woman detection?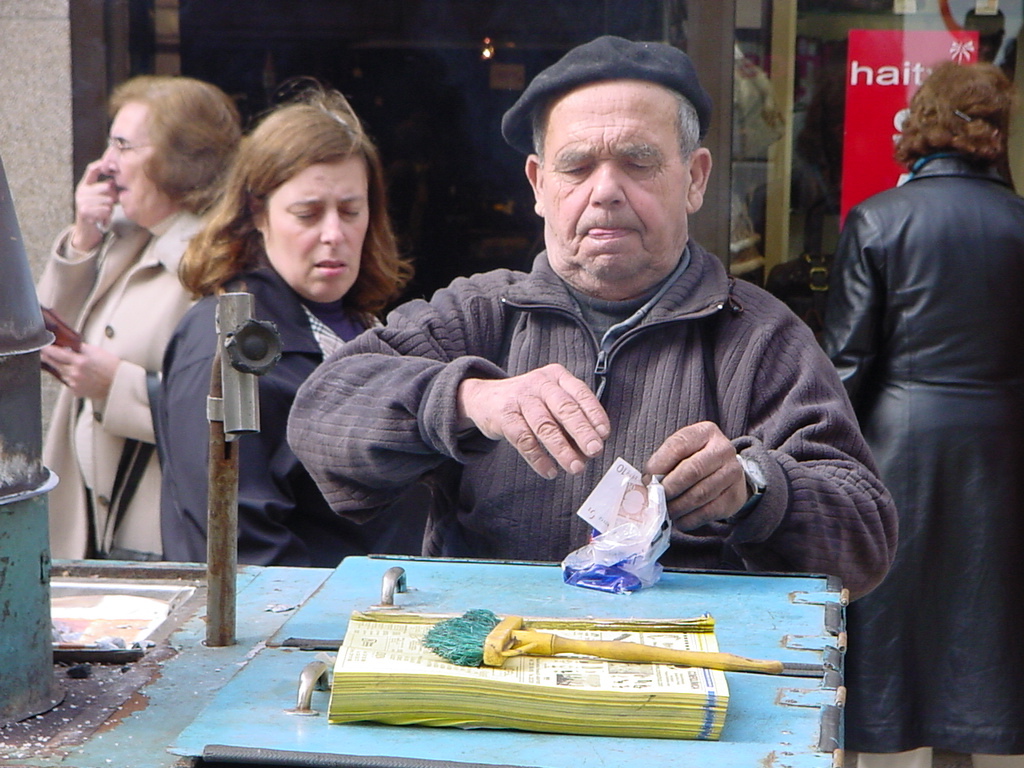
828,58,1021,767
